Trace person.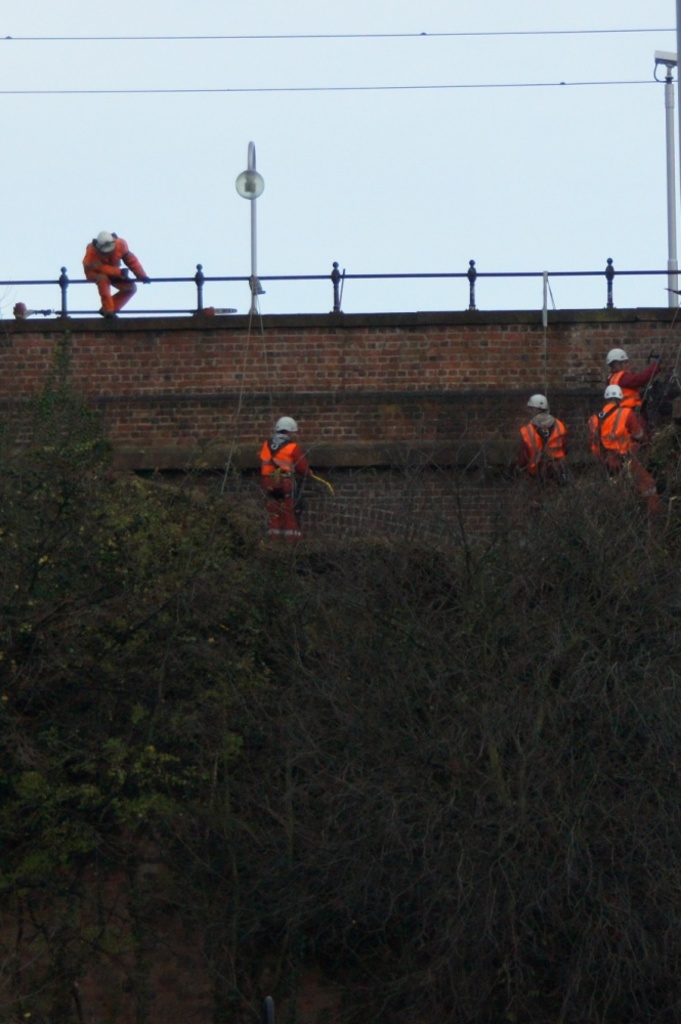
Traced to (left=509, top=391, right=576, bottom=529).
